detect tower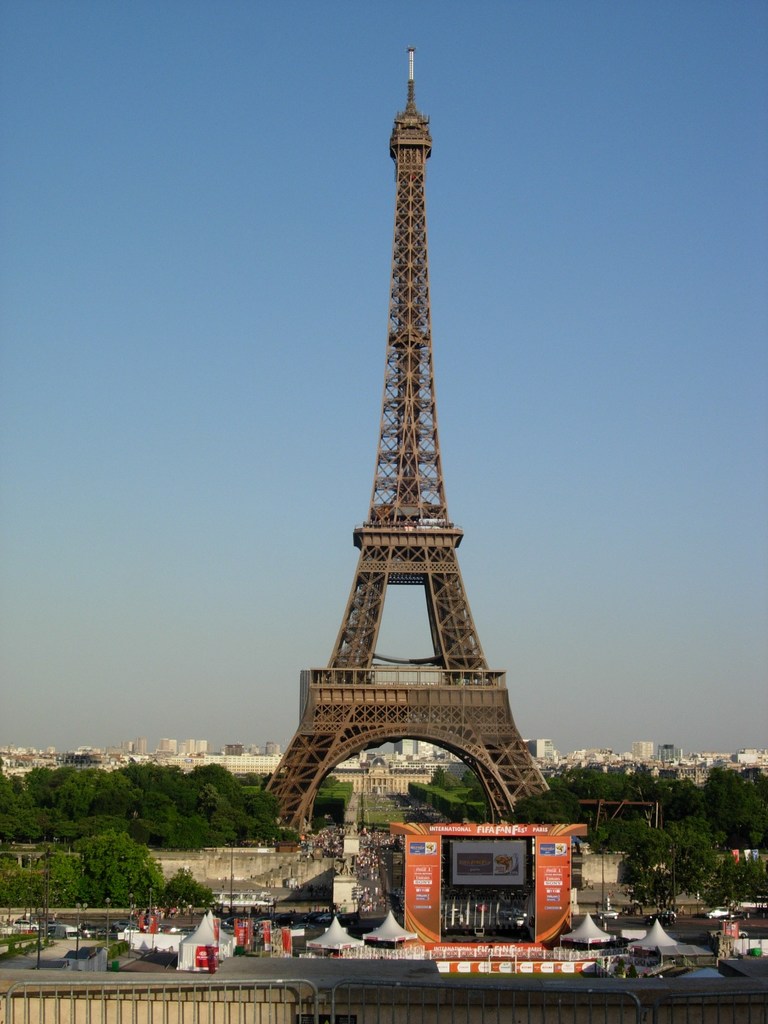
pyautogui.locateOnScreen(268, 33, 546, 892)
